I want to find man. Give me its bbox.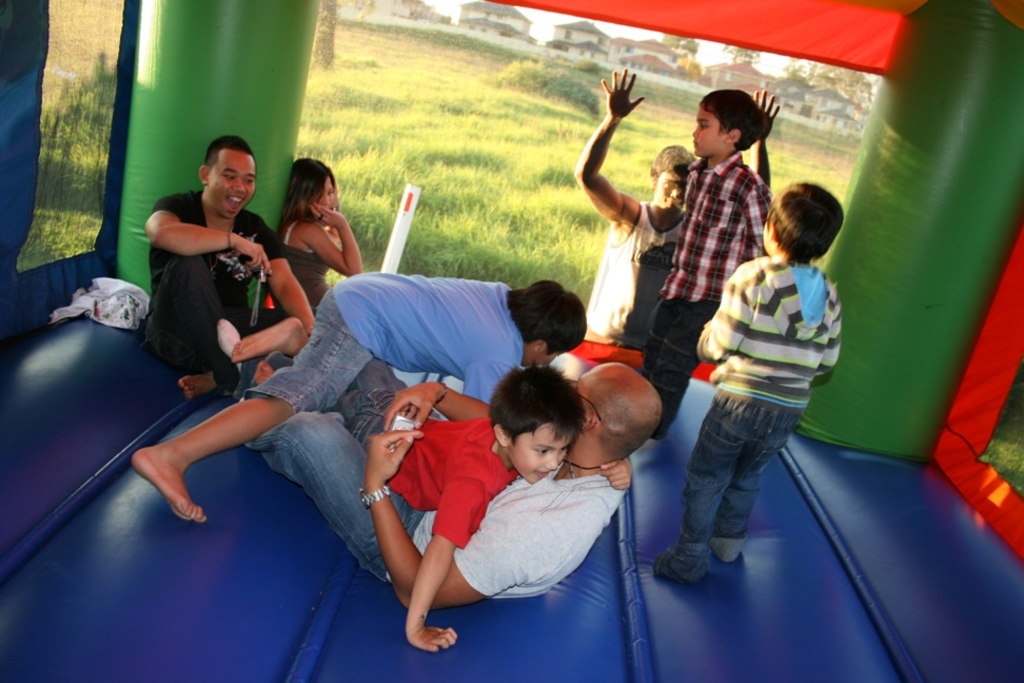
bbox(239, 358, 664, 613).
